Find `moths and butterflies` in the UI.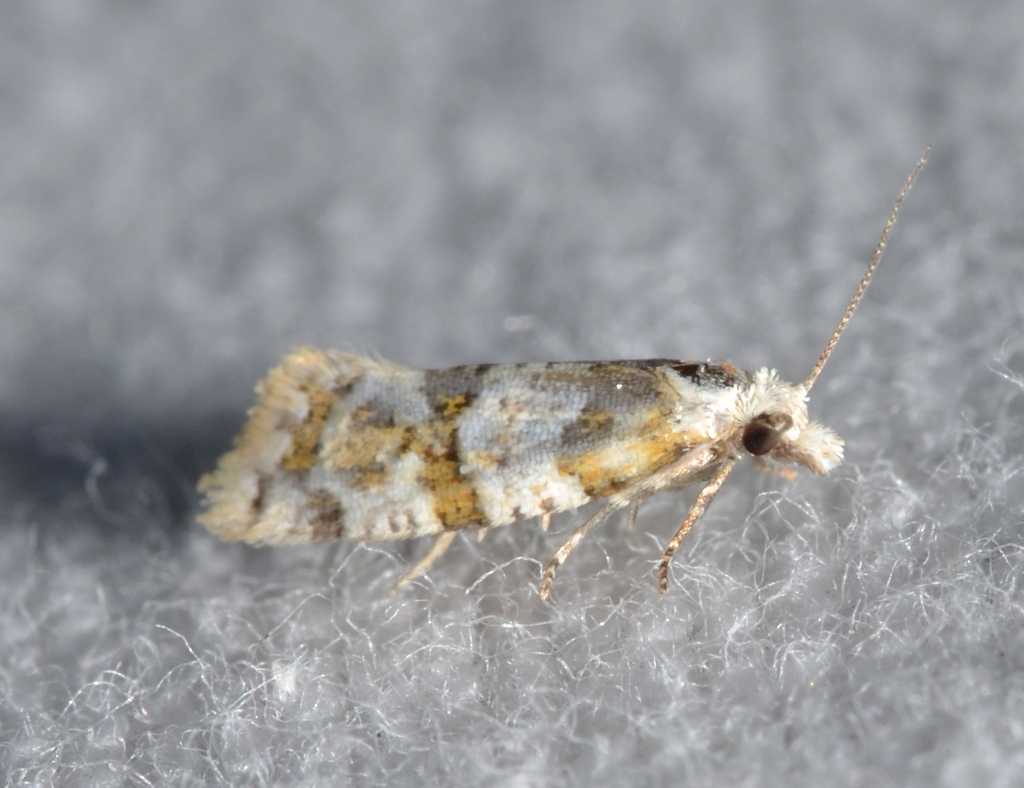
UI element at locate(192, 142, 944, 610).
